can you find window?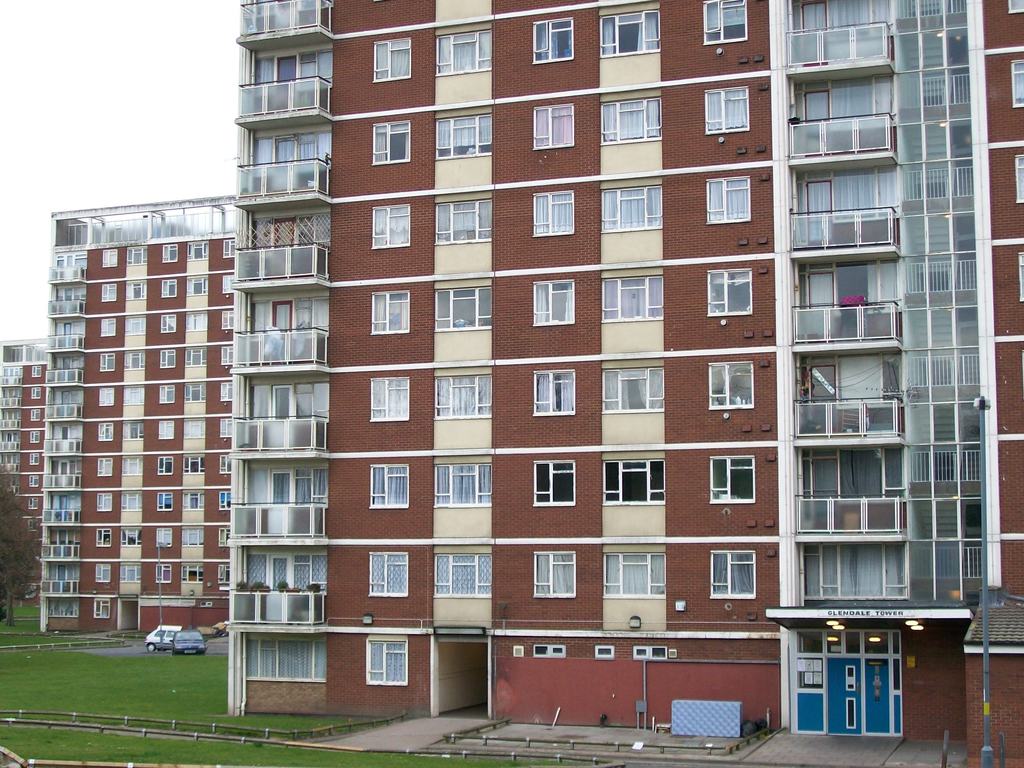
Yes, bounding box: select_region(93, 529, 114, 547).
